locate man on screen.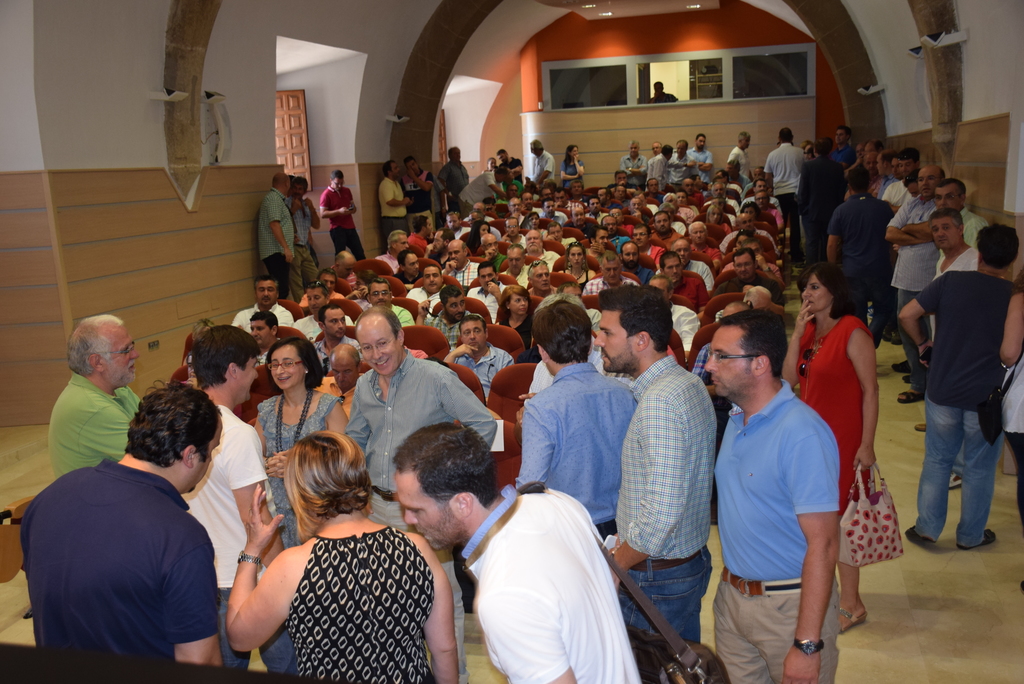
On screen at BBox(889, 163, 958, 411).
